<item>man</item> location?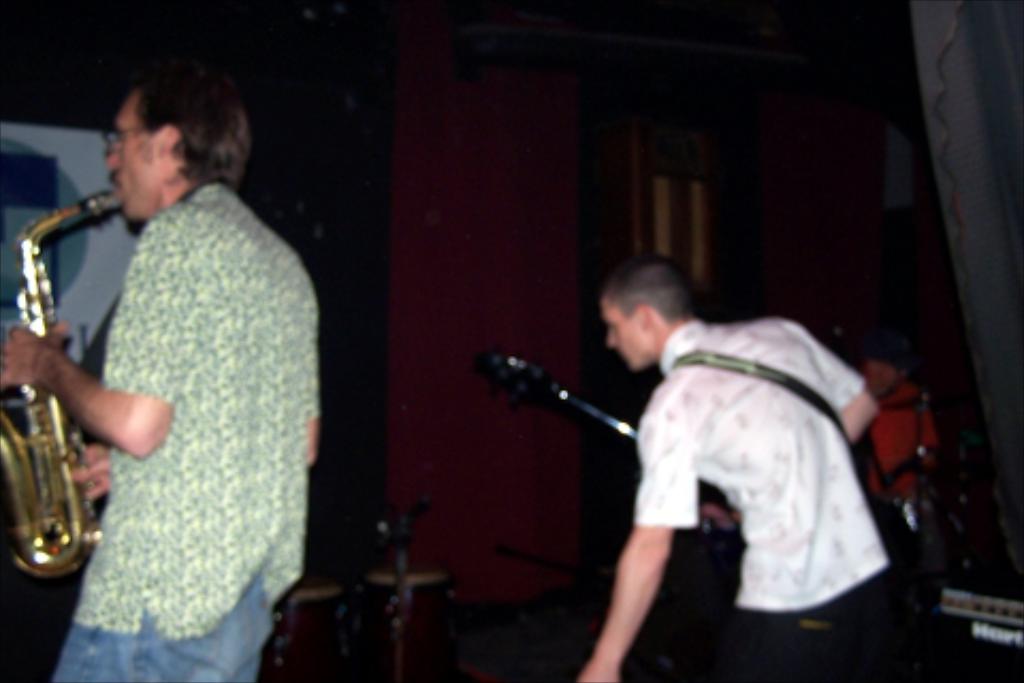
<box>0,66,320,681</box>
